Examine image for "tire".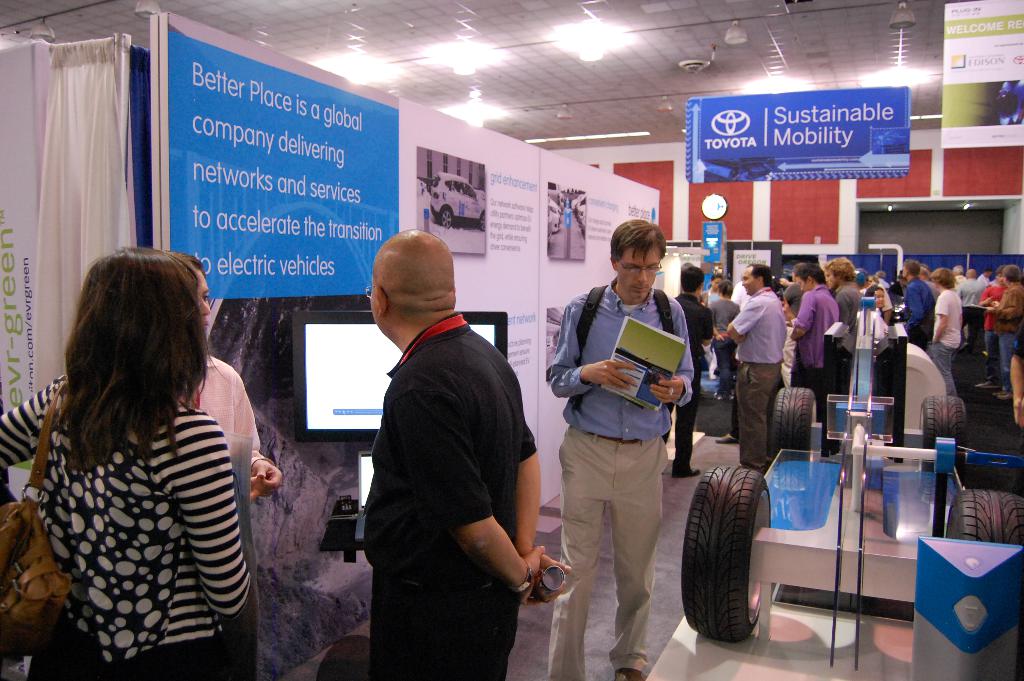
Examination result: bbox(945, 491, 1023, 543).
